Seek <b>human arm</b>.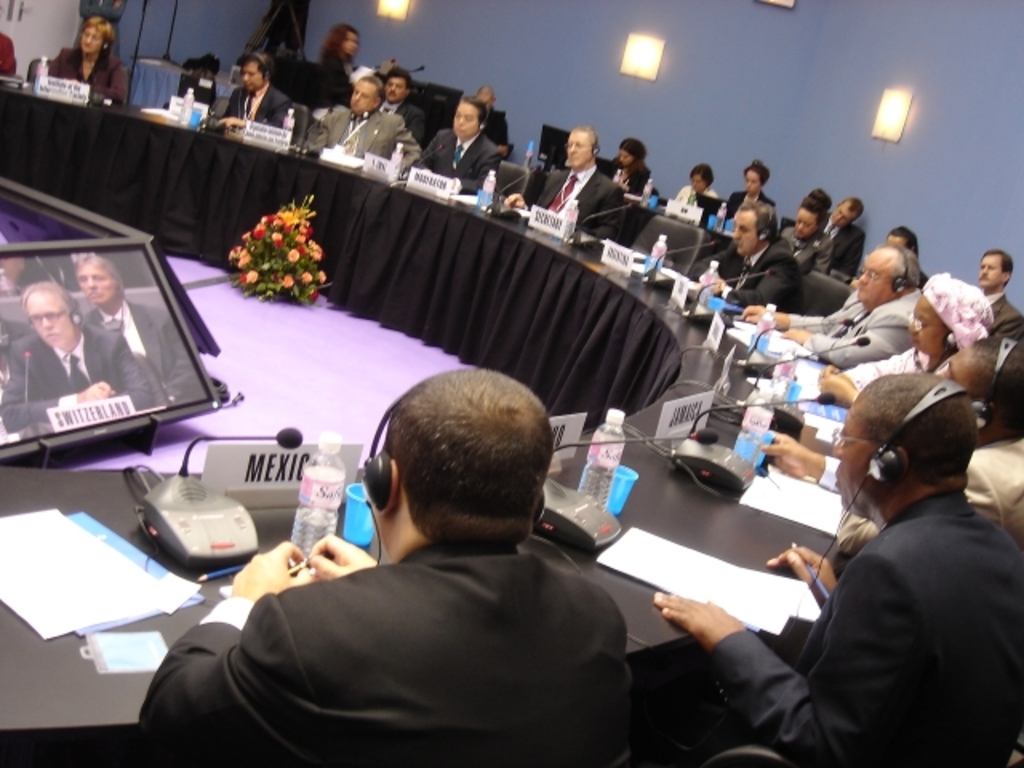
bbox(93, 66, 139, 106).
